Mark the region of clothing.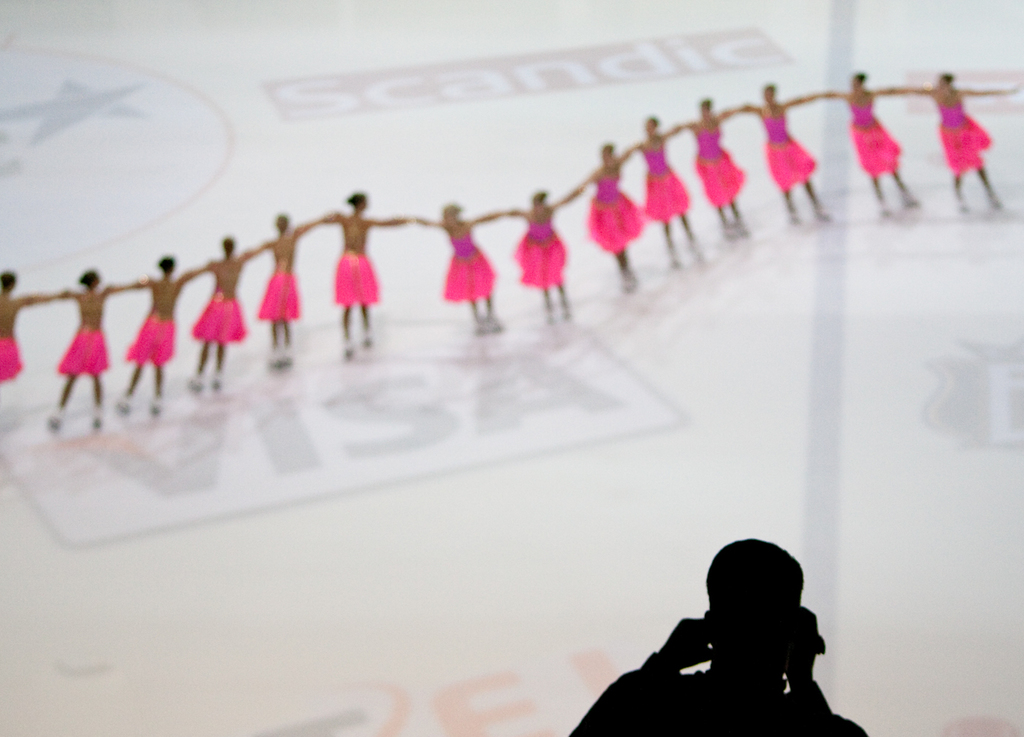
Region: (580,157,648,243).
